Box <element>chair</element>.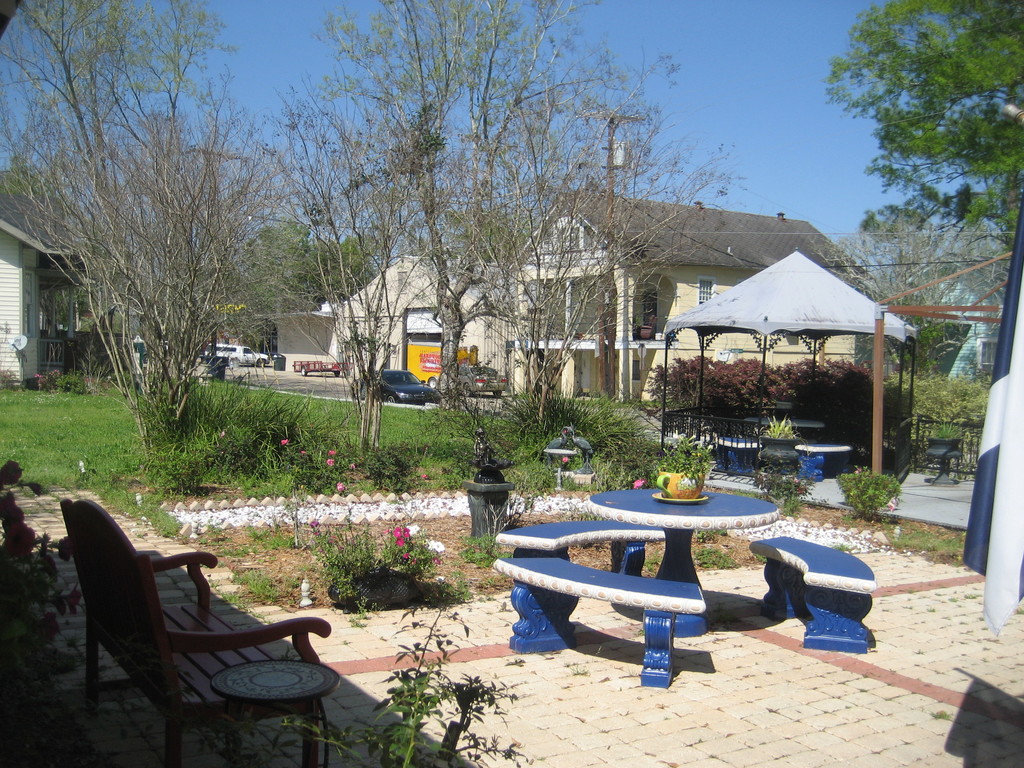
<box>47,515,334,746</box>.
